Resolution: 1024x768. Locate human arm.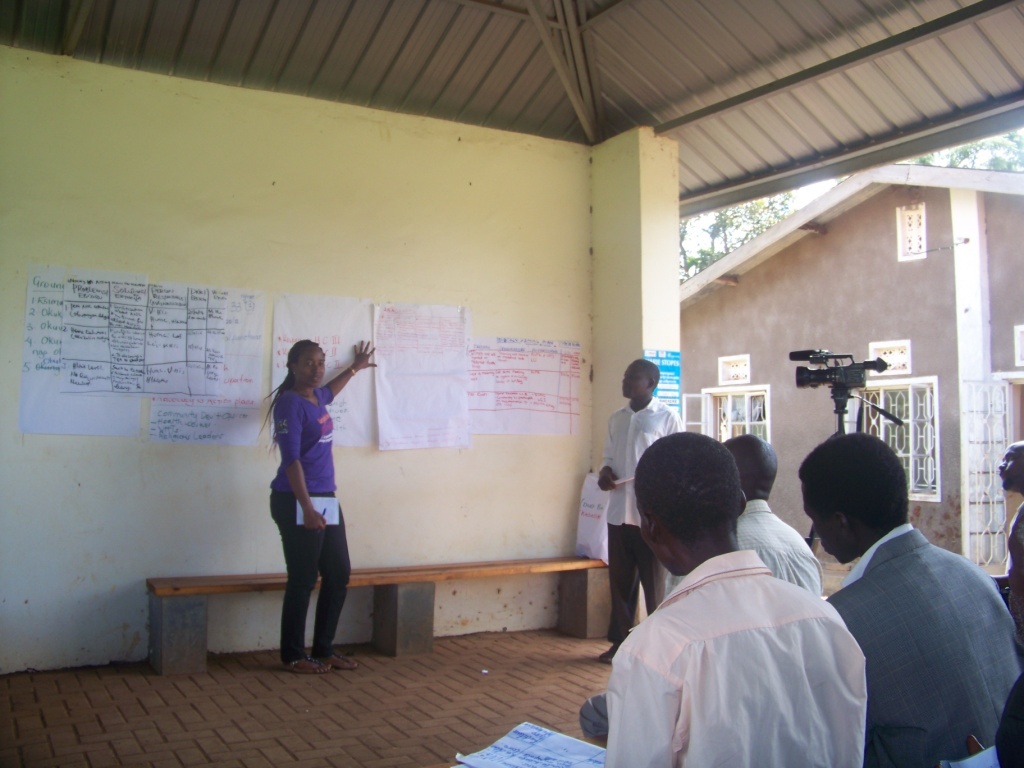
box(602, 647, 686, 767).
